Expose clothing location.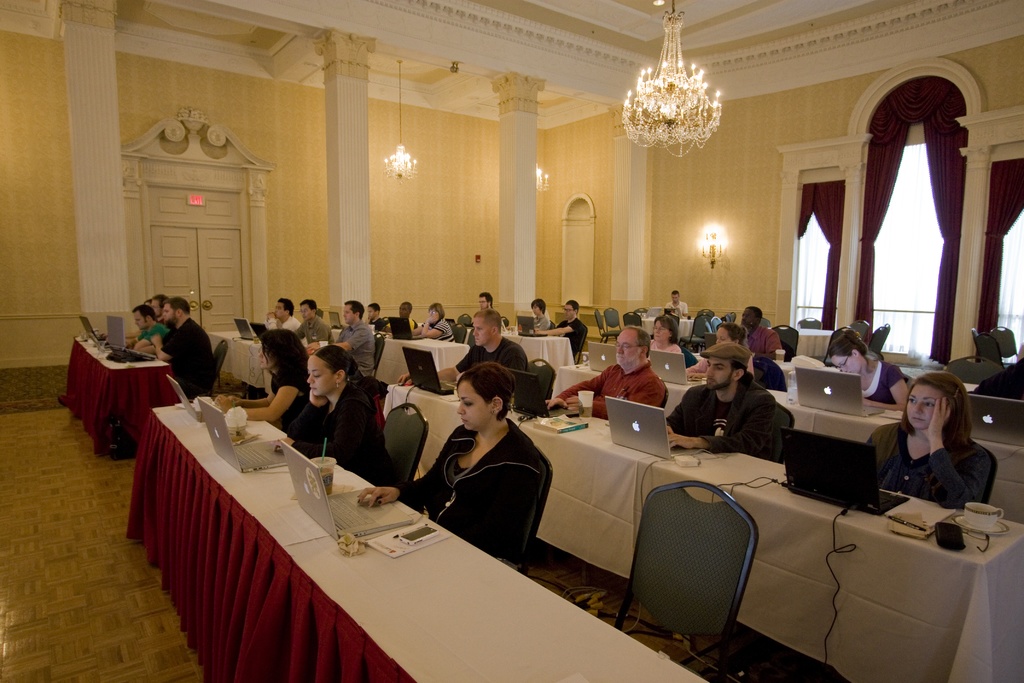
Exposed at bbox(268, 311, 300, 336).
